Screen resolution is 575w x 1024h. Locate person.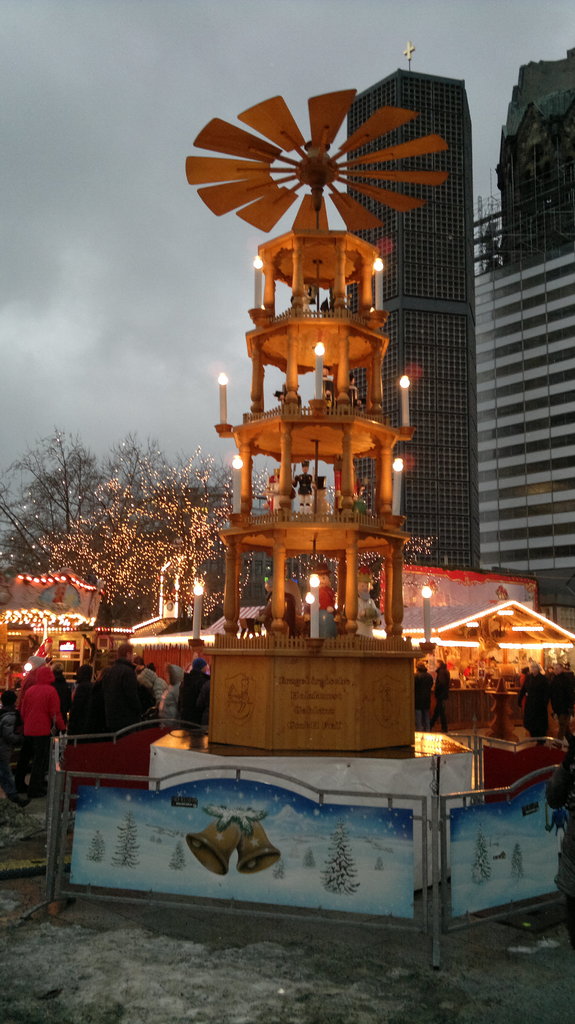
box(350, 374, 371, 415).
